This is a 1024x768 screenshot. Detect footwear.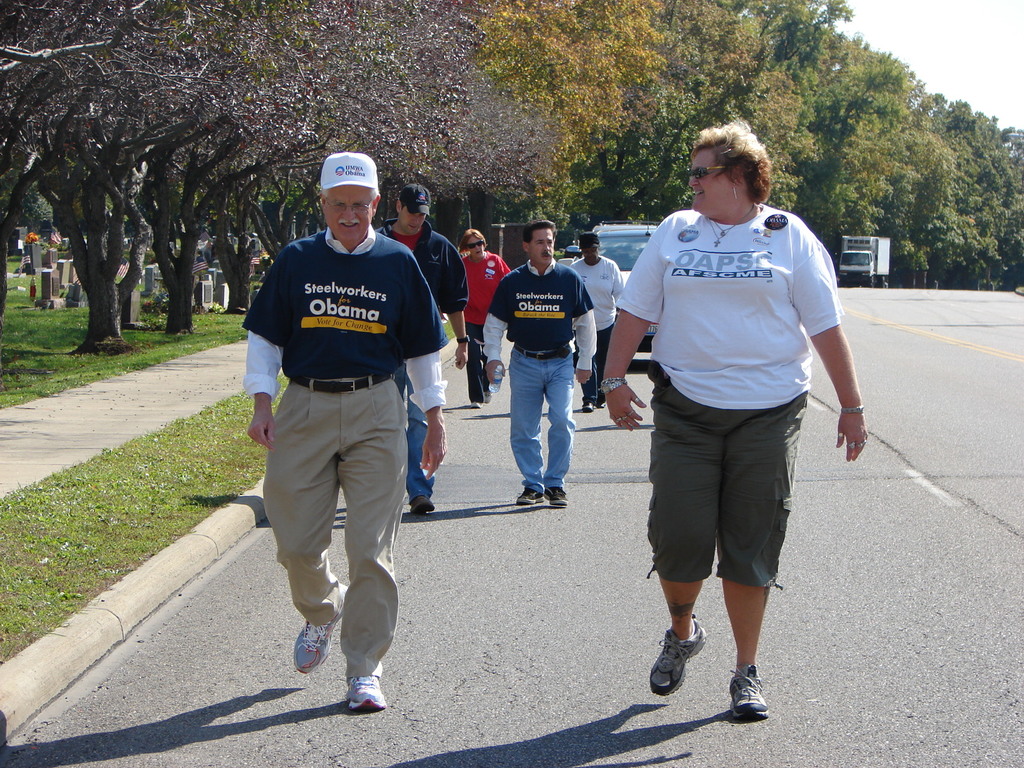
select_region(591, 387, 605, 412).
